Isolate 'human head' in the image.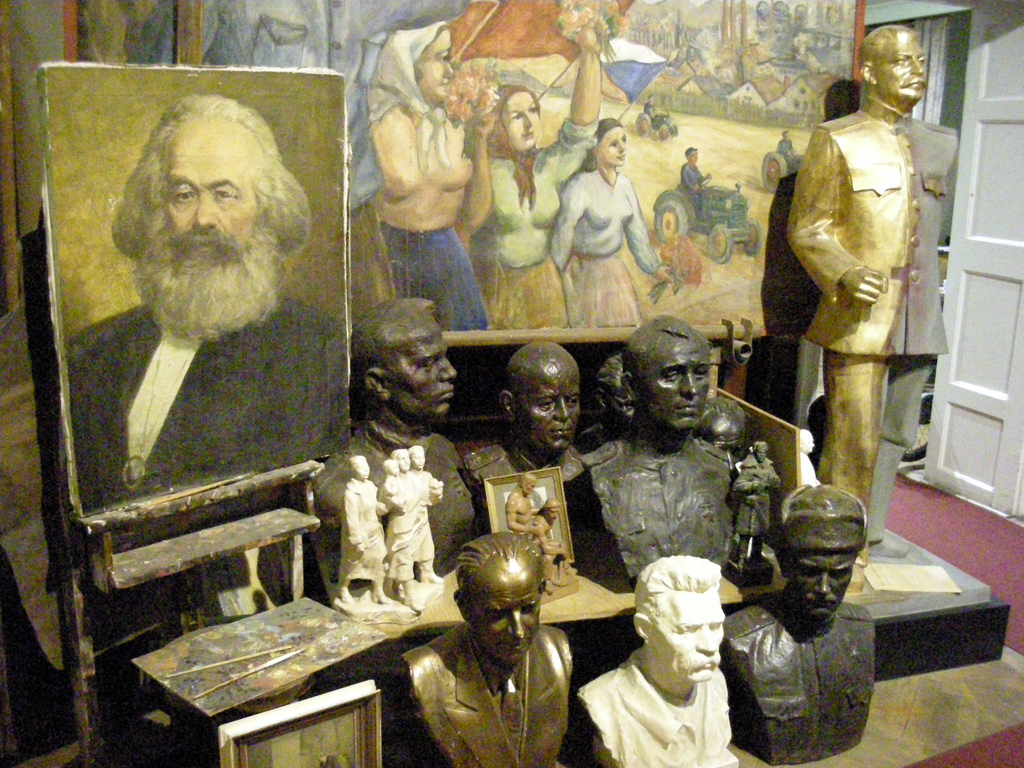
Isolated region: box(376, 22, 454, 108).
